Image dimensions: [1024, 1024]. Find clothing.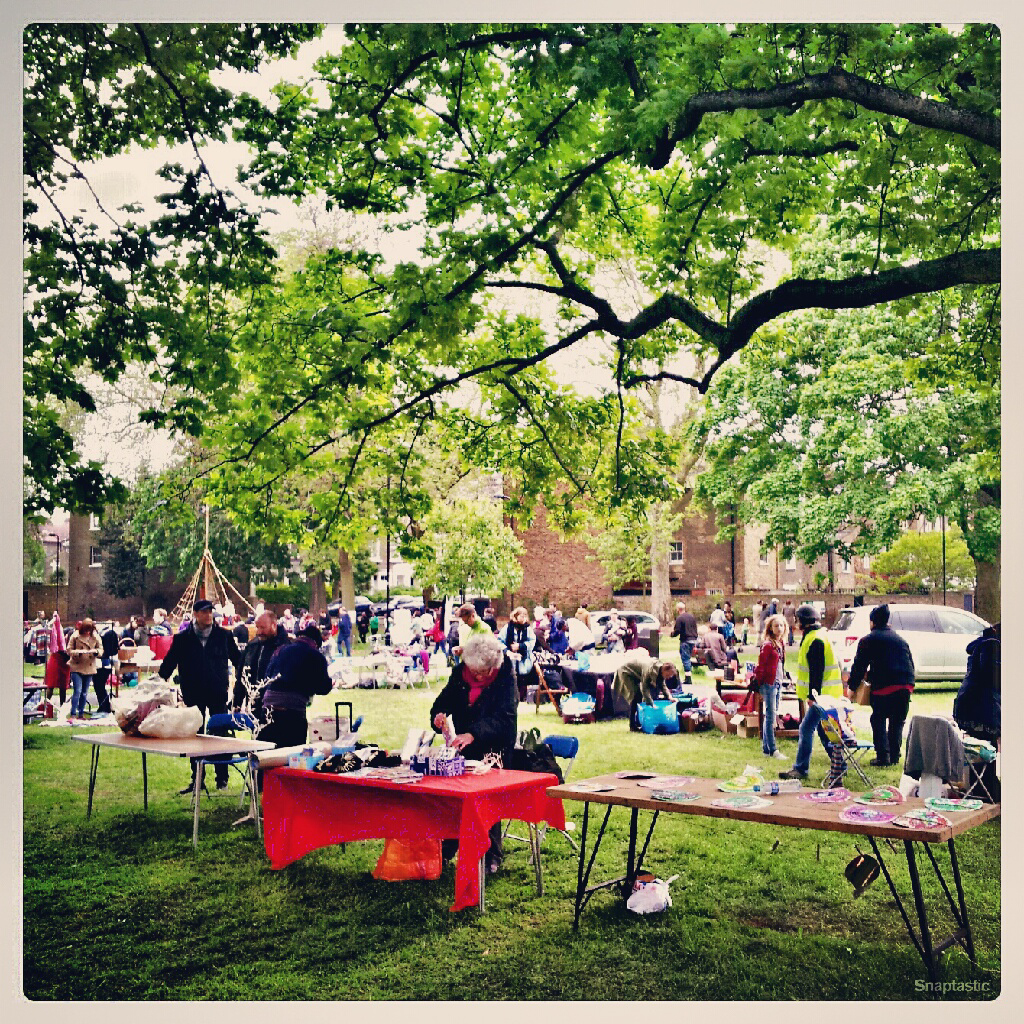
[790, 630, 845, 774].
